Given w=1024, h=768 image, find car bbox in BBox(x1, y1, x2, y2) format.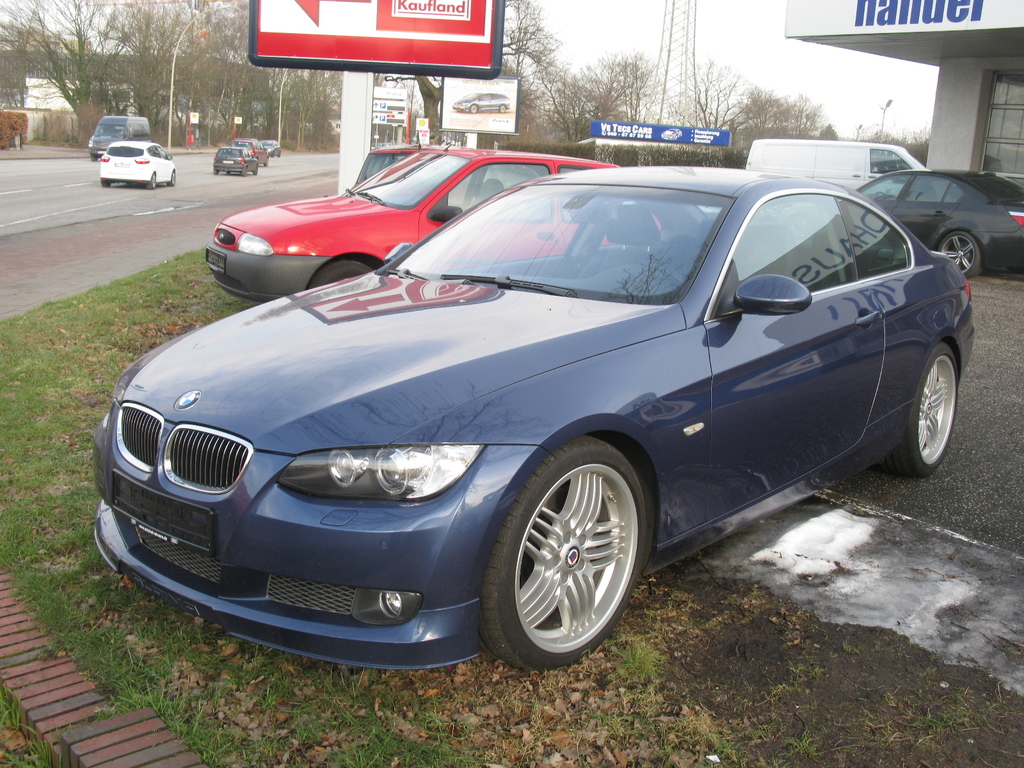
BBox(213, 151, 259, 177).
